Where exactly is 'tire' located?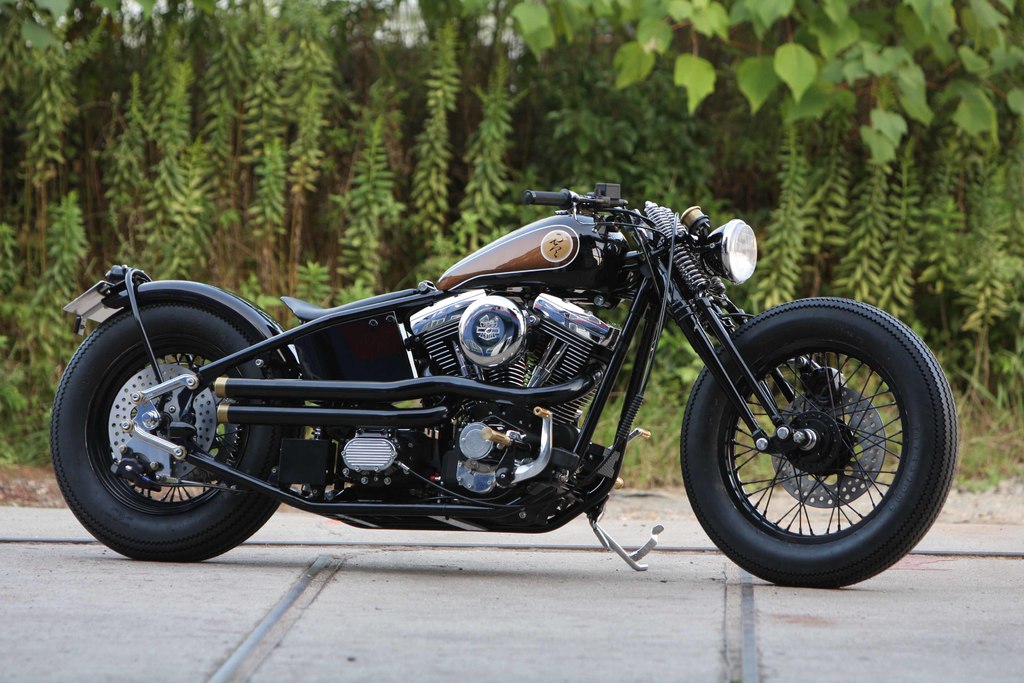
Its bounding box is rect(675, 292, 960, 588).
